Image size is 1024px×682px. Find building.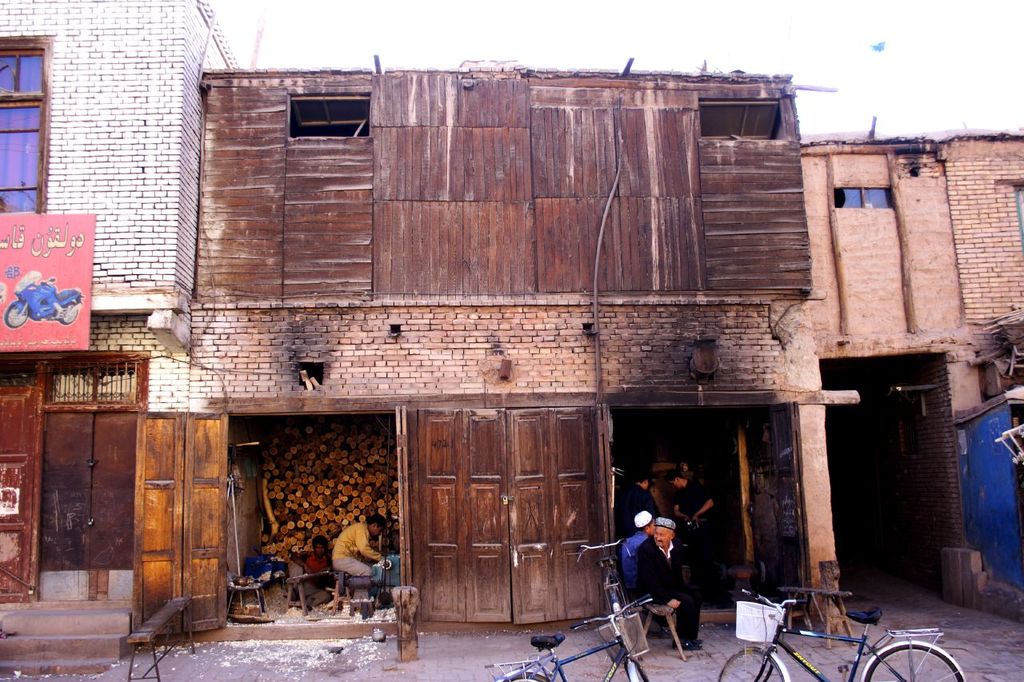
[195, 54, 1023, 640].
